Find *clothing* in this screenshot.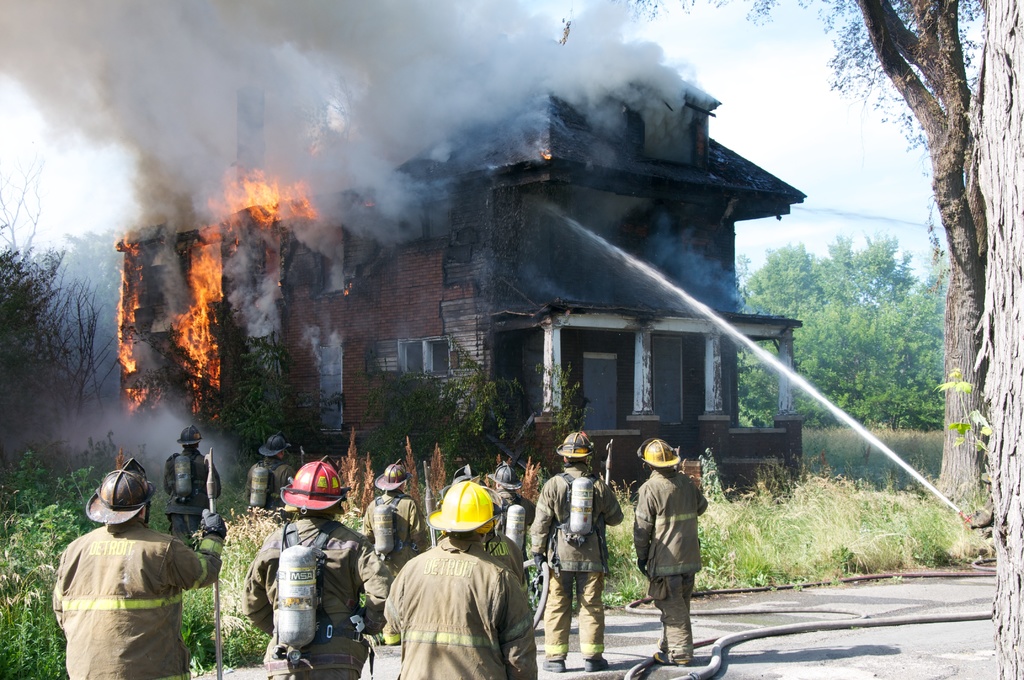
The bounding box for *clothing* is crop(492, 490, 535, 553).
